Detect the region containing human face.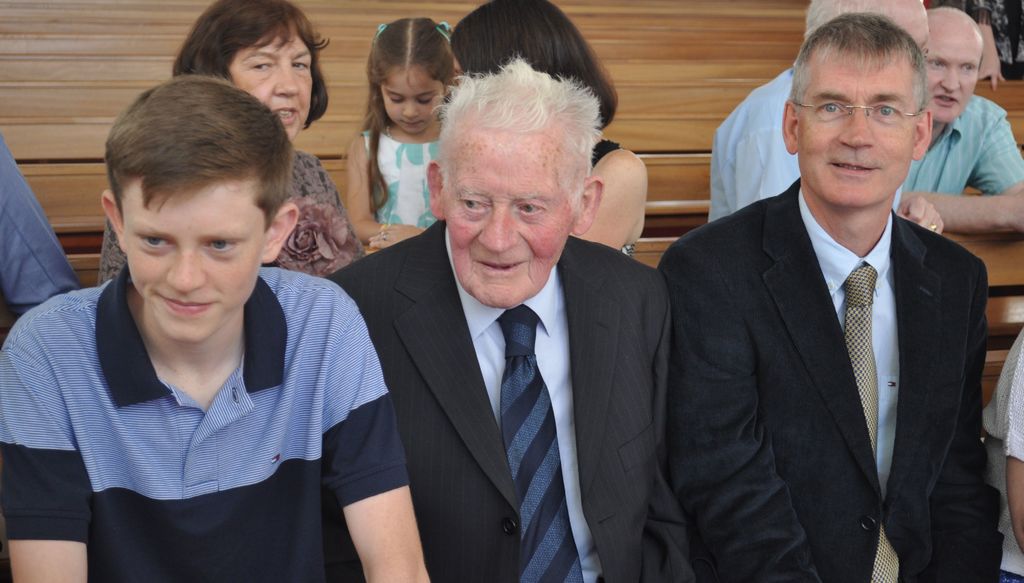
select_region(117, 177, 271, 345).
